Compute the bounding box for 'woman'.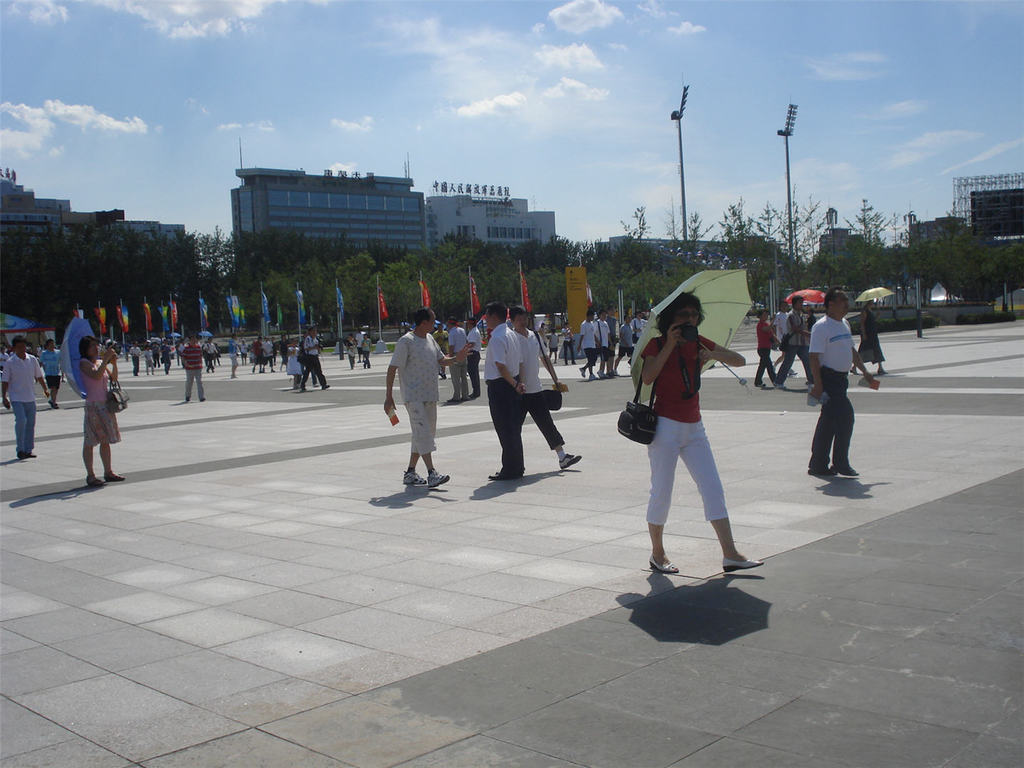
locate(346, 335, 356, 367).
